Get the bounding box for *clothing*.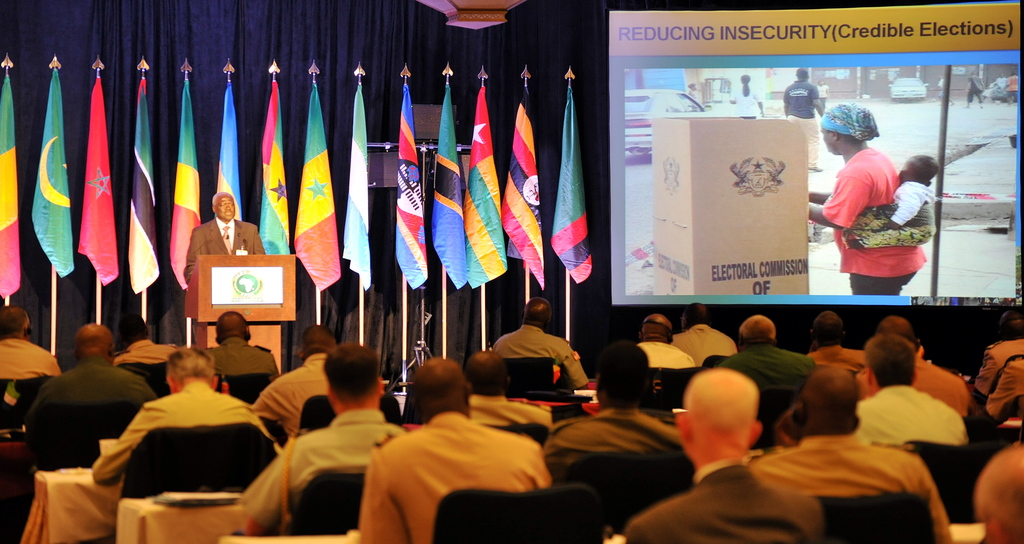
[457, 392, 554, 435].
